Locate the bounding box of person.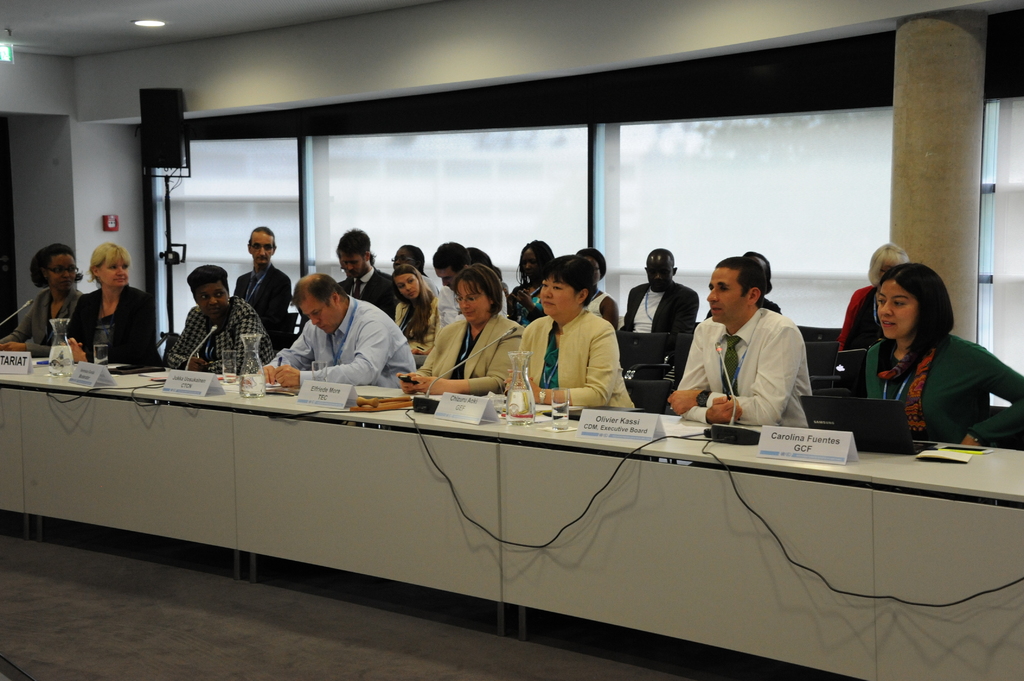
Bounding box: box=[363, 266, 524, 396].
